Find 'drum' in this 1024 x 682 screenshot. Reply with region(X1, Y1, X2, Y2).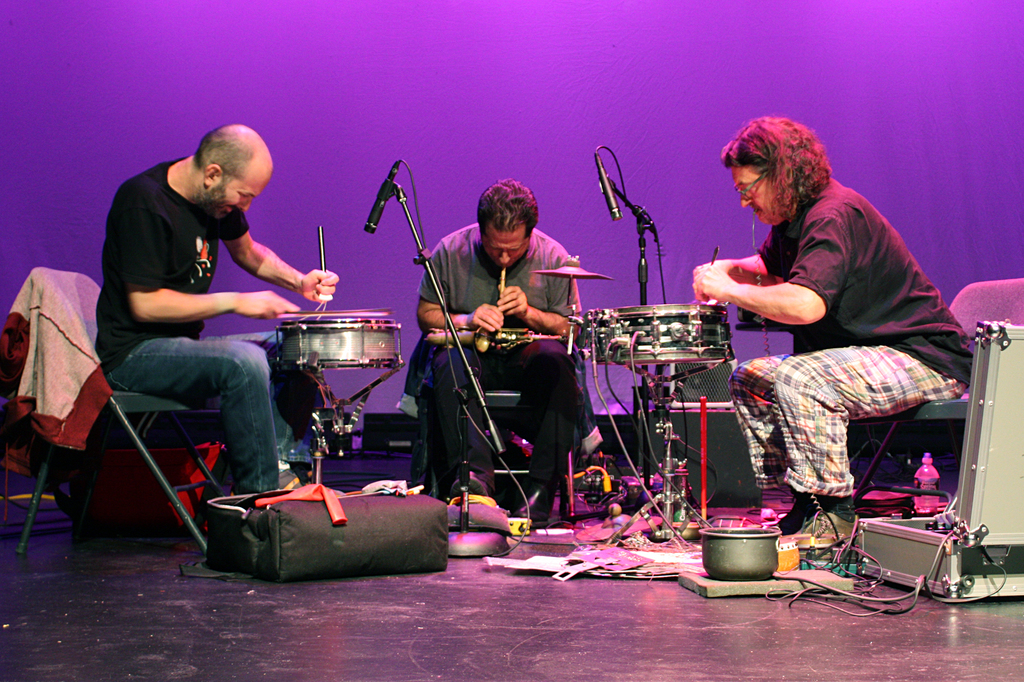
region(273, 305, 412, 370).
